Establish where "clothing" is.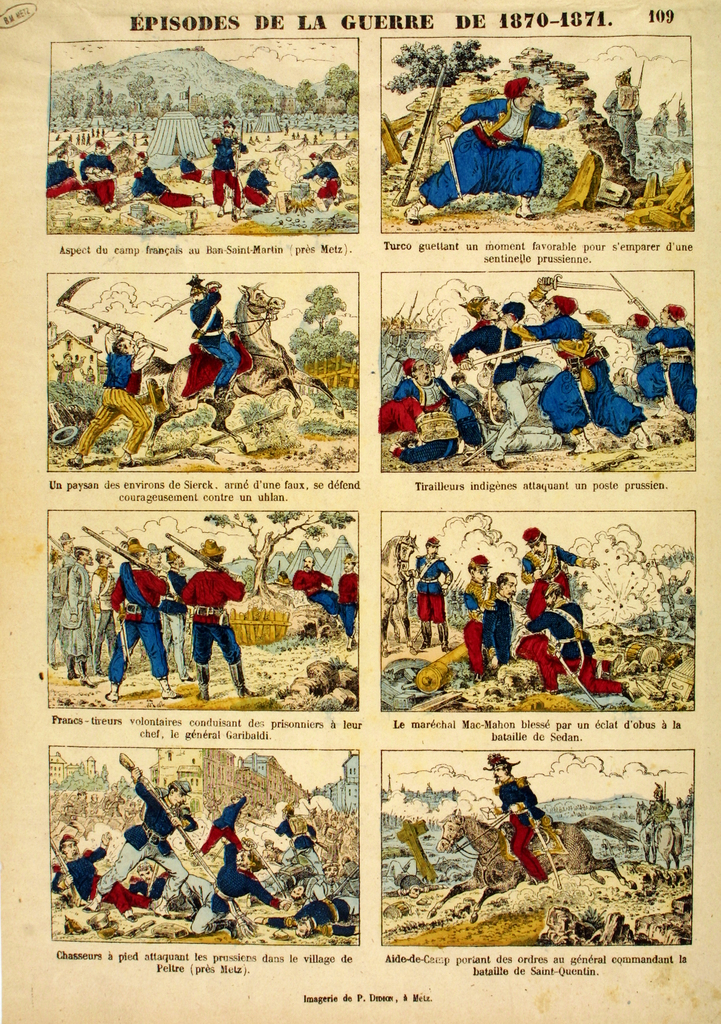
Established at [left=613, top=320, right=662, bottom=404].
